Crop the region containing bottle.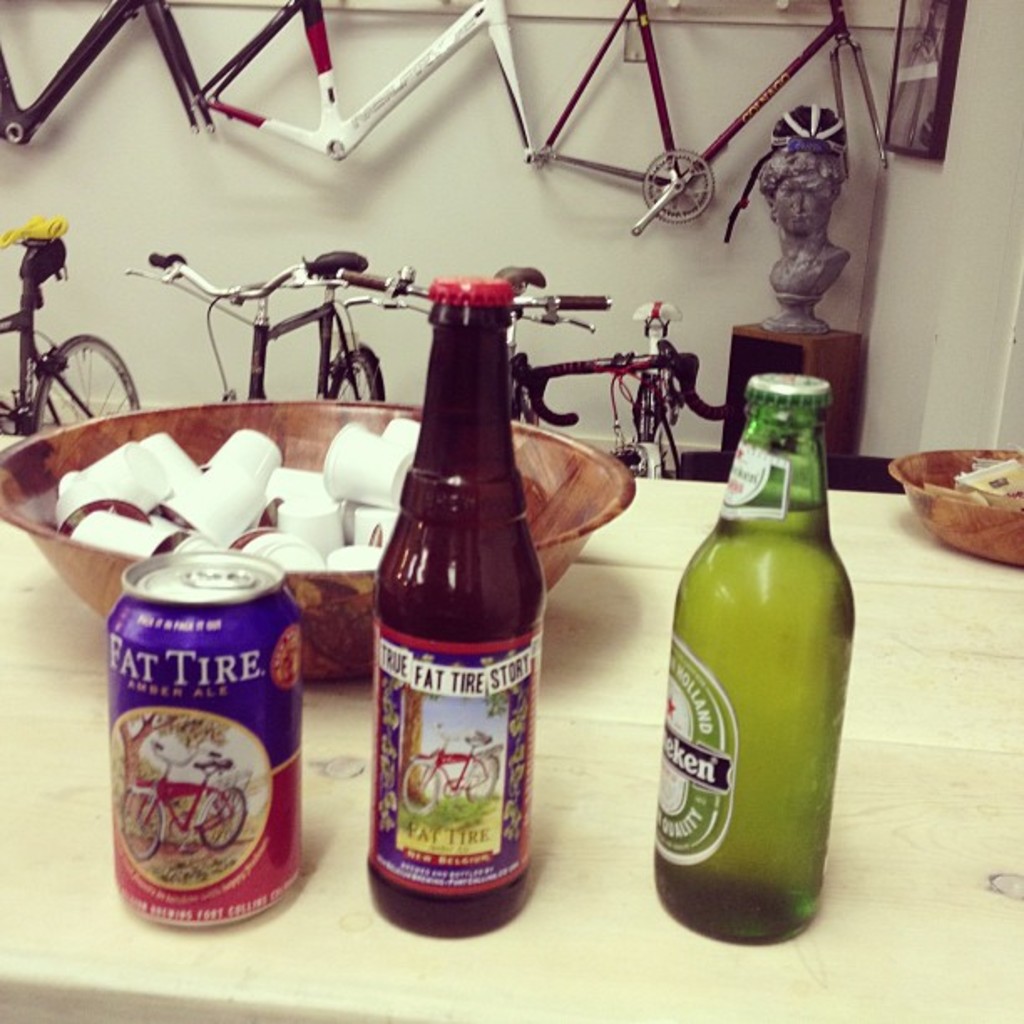
Crop region: 649, 375, 855, 957.
